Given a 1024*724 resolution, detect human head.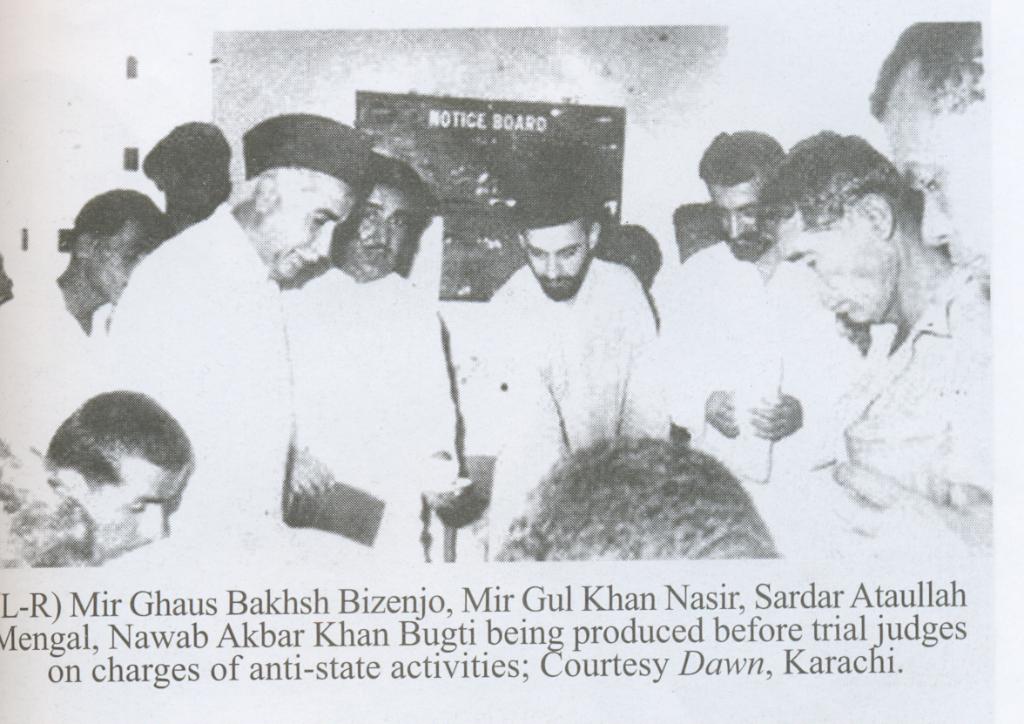
box(697, 132, 787, 261).
